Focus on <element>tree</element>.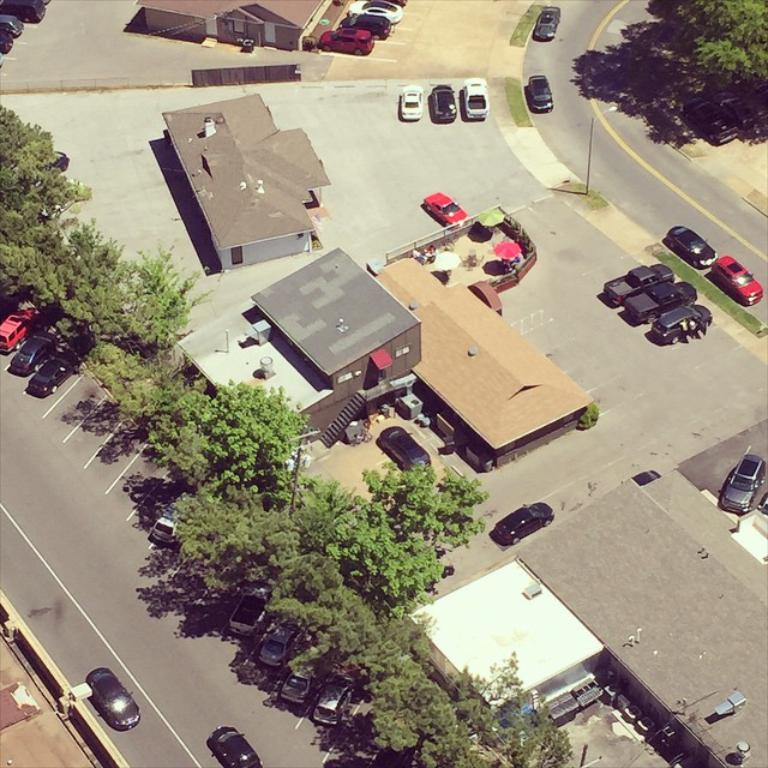
Focused at 673:0:767:82.
